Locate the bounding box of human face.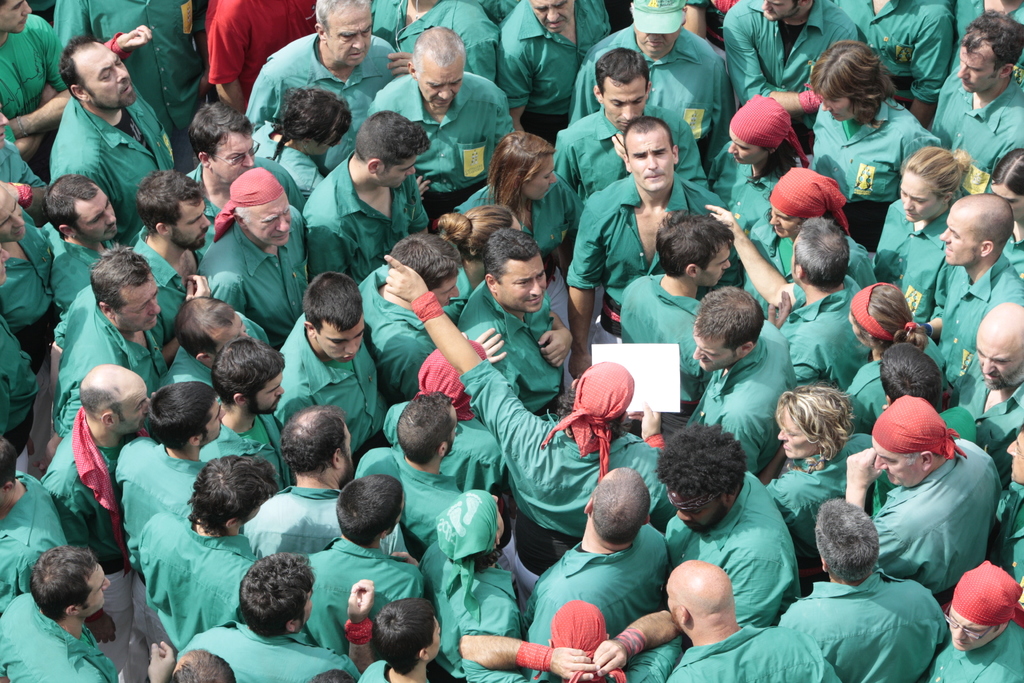
Bounding box: <bbox>172, 196, 211, 249</bbox>.
